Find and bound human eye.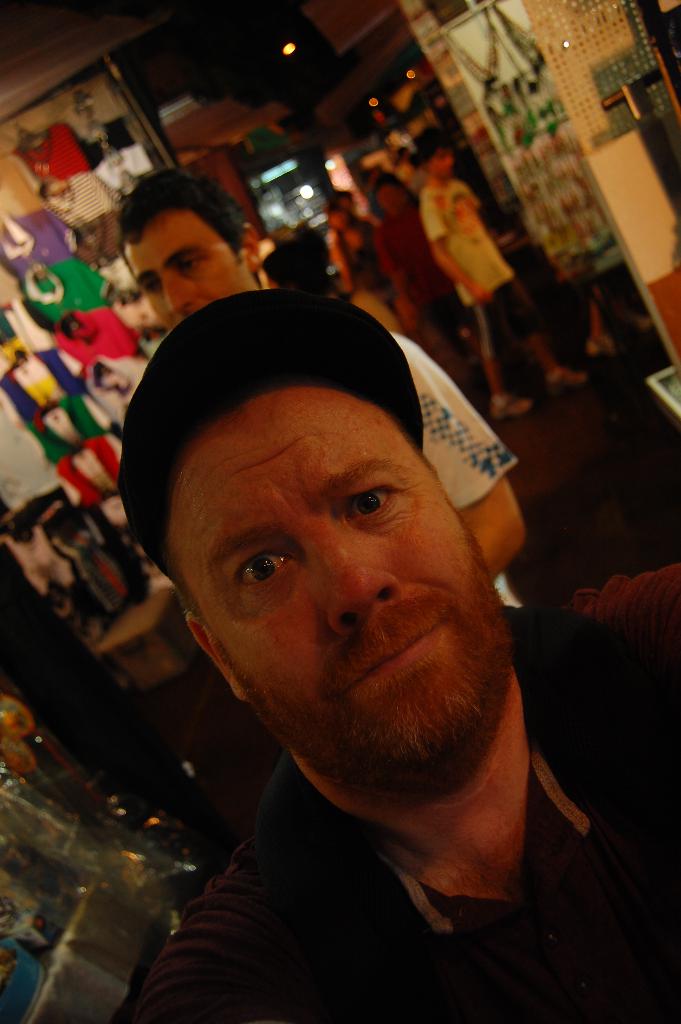
Bound: [x1=230, y1=546, x2=296, y2=593].
